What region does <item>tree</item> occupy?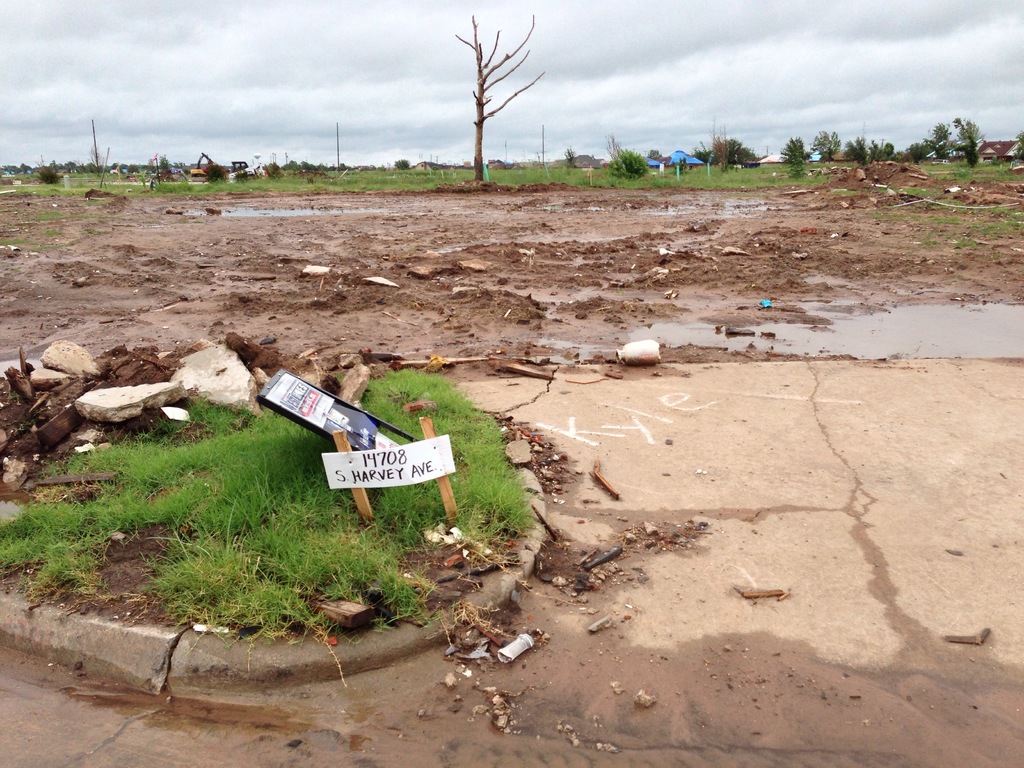
detection(691, 124, 762, 169).
